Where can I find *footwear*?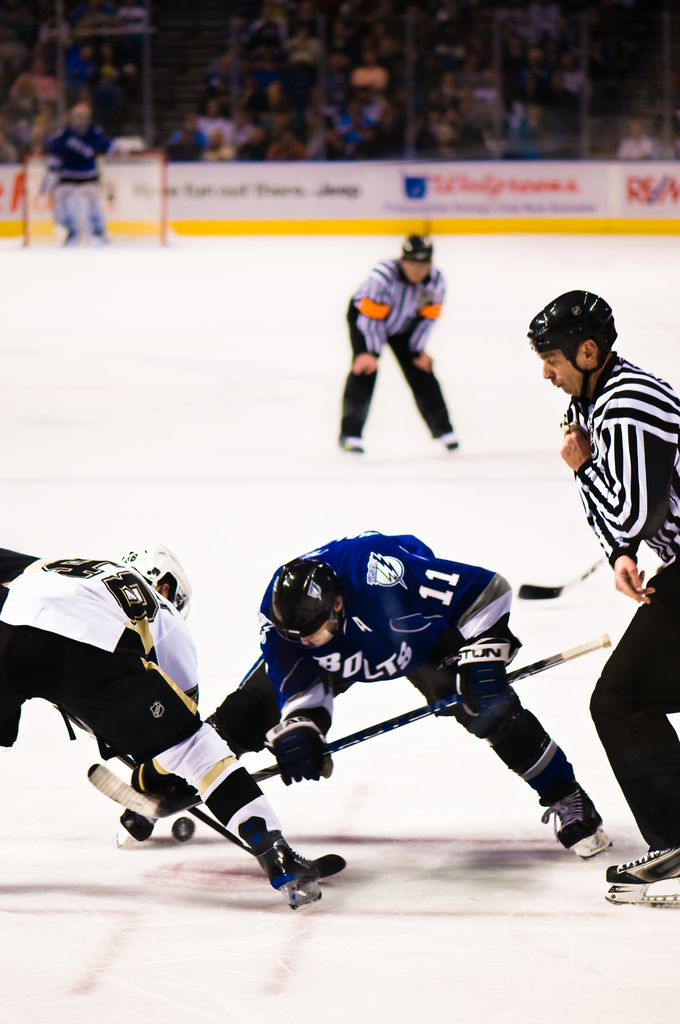
You can find it at (left=97, top=788, right=176, bottom=851).
